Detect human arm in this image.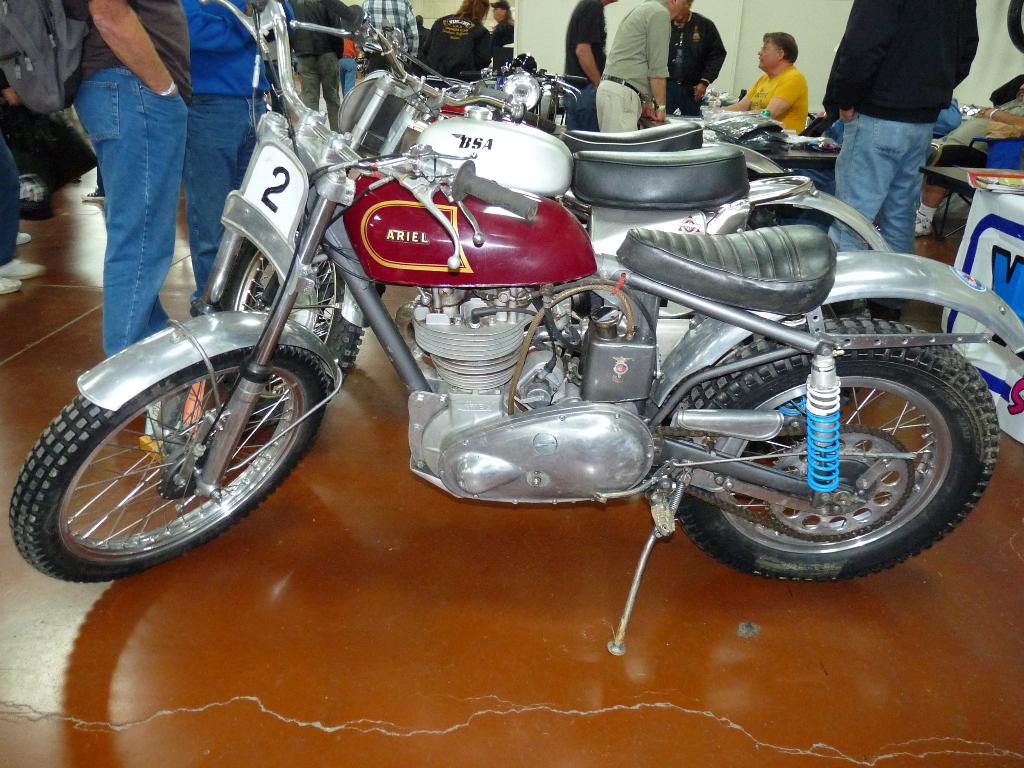
Detection: {"left": 262, "top": 0, "right": 310, "bottom": 75}.
